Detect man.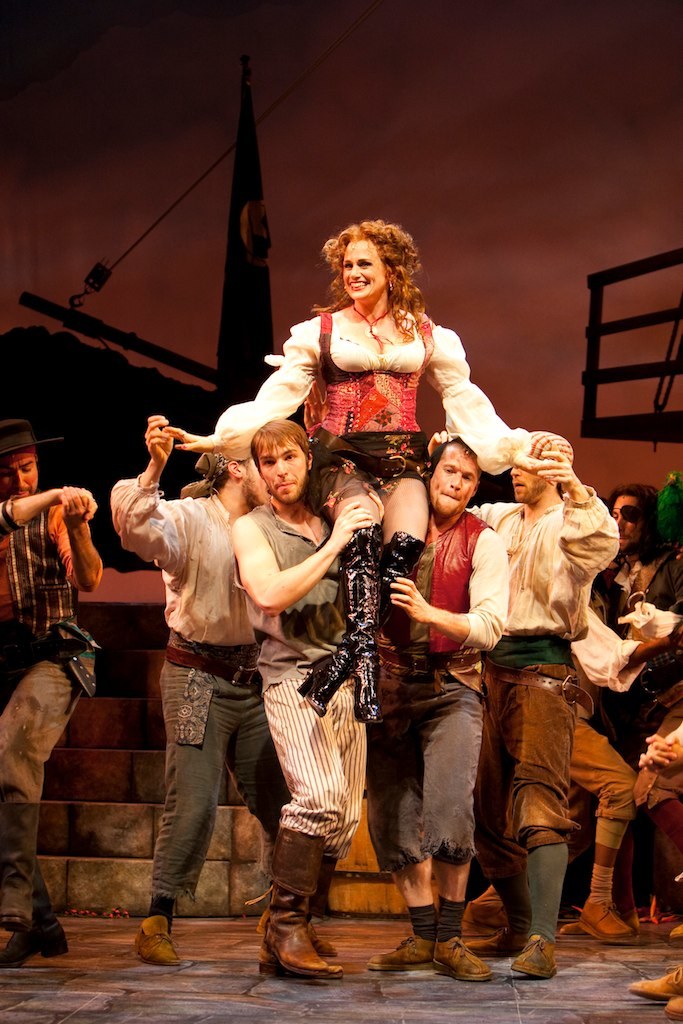
Detected at bbox=(464, 424, 634, 982).
